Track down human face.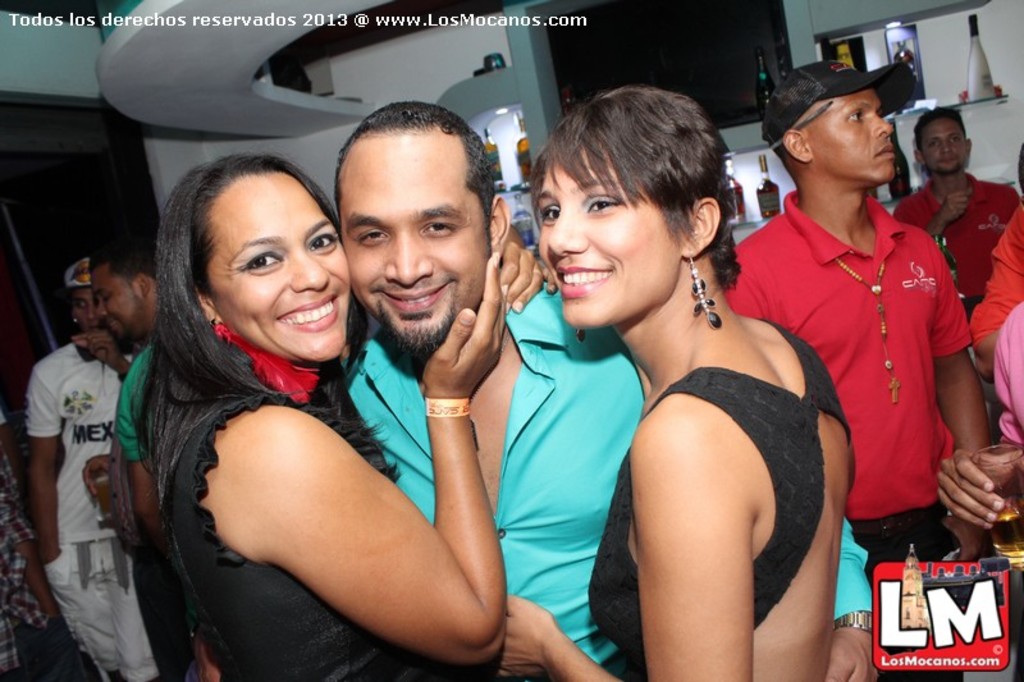
Tracked to rect(221, 174, 352, 362).
